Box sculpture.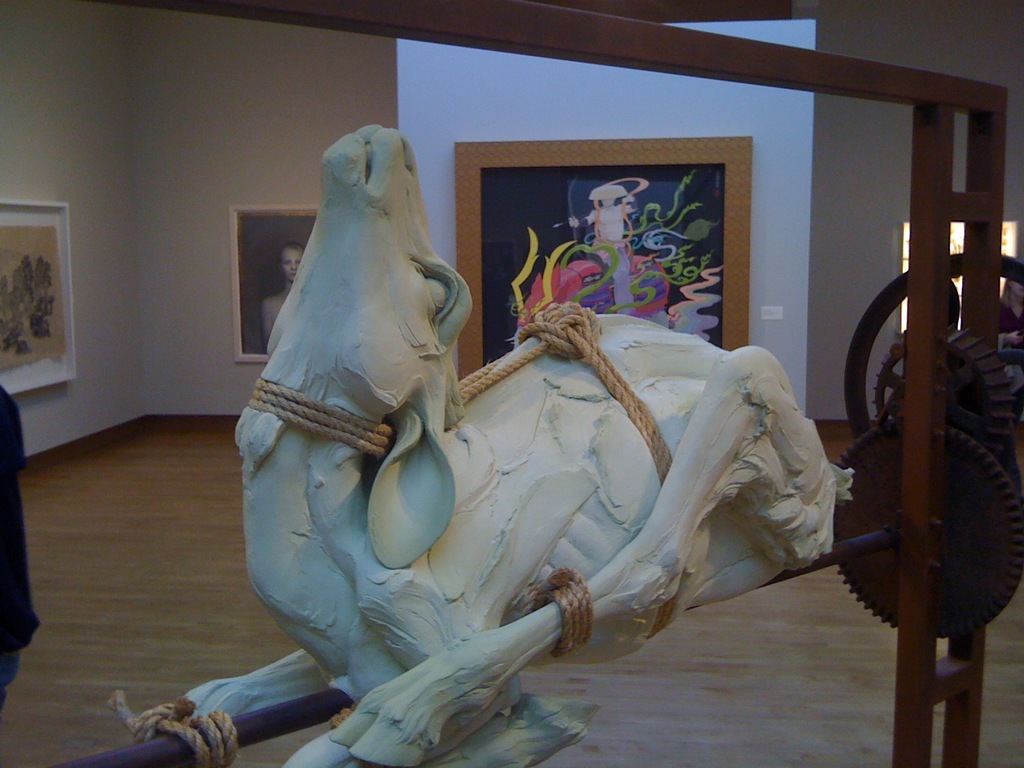
bbox(115, 114, 872, 767).
